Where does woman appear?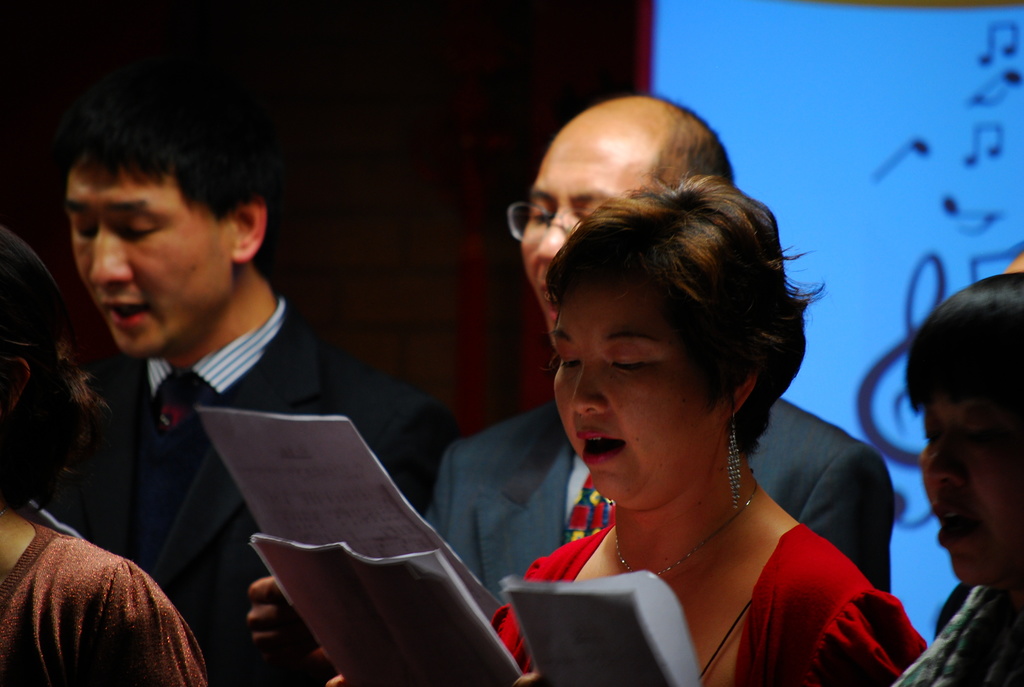
Appears at l=394, t=90, r=916, b=686.
